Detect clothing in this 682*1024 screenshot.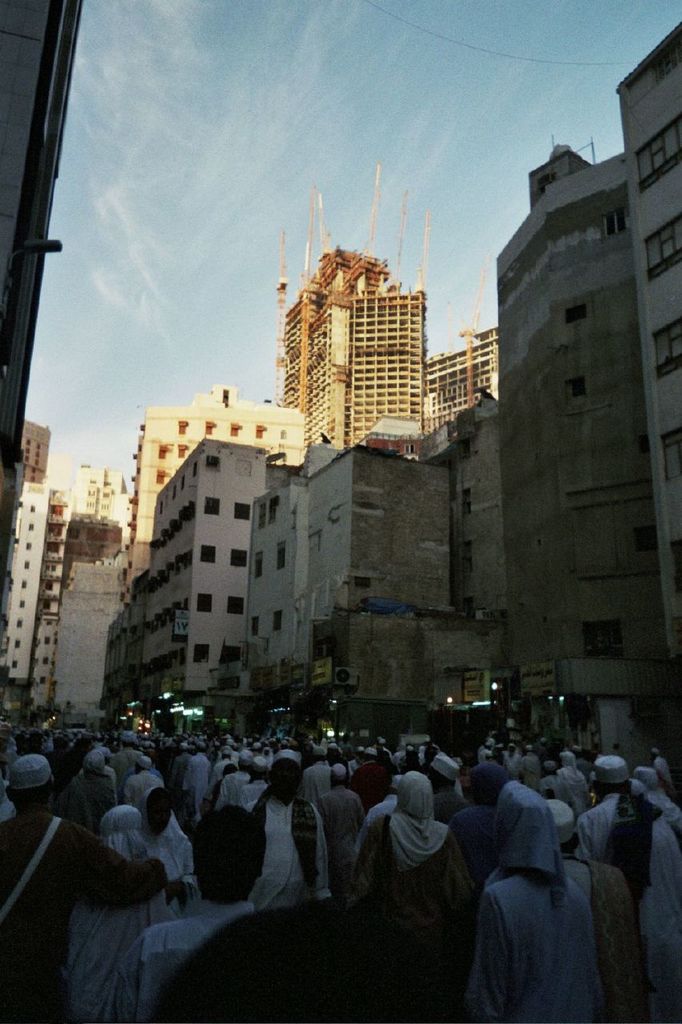
Detection: locate(346, 785, 449, 899).
